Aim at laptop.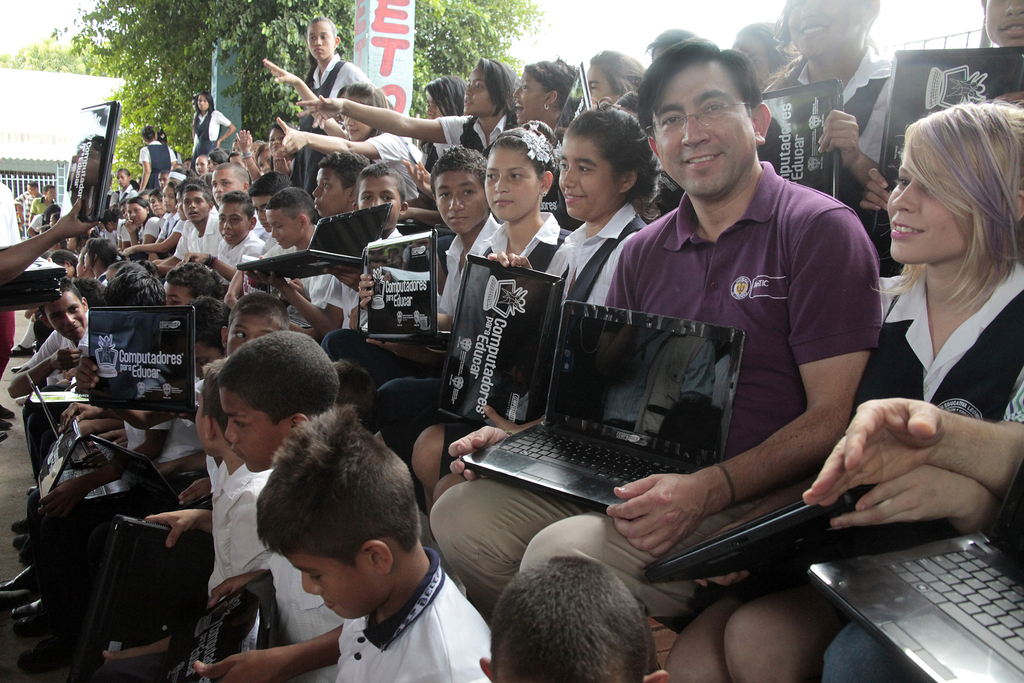
Aimed at 438, 255, 564, 428.
